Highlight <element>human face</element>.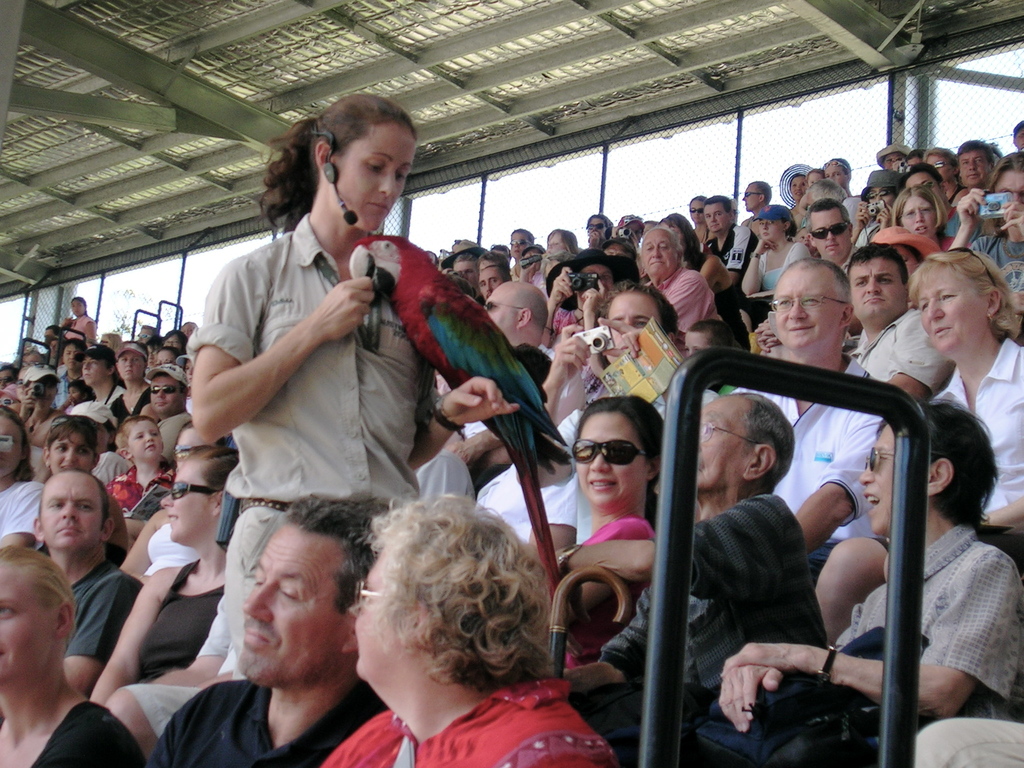
Highlighted region: 604,289,655,362.
